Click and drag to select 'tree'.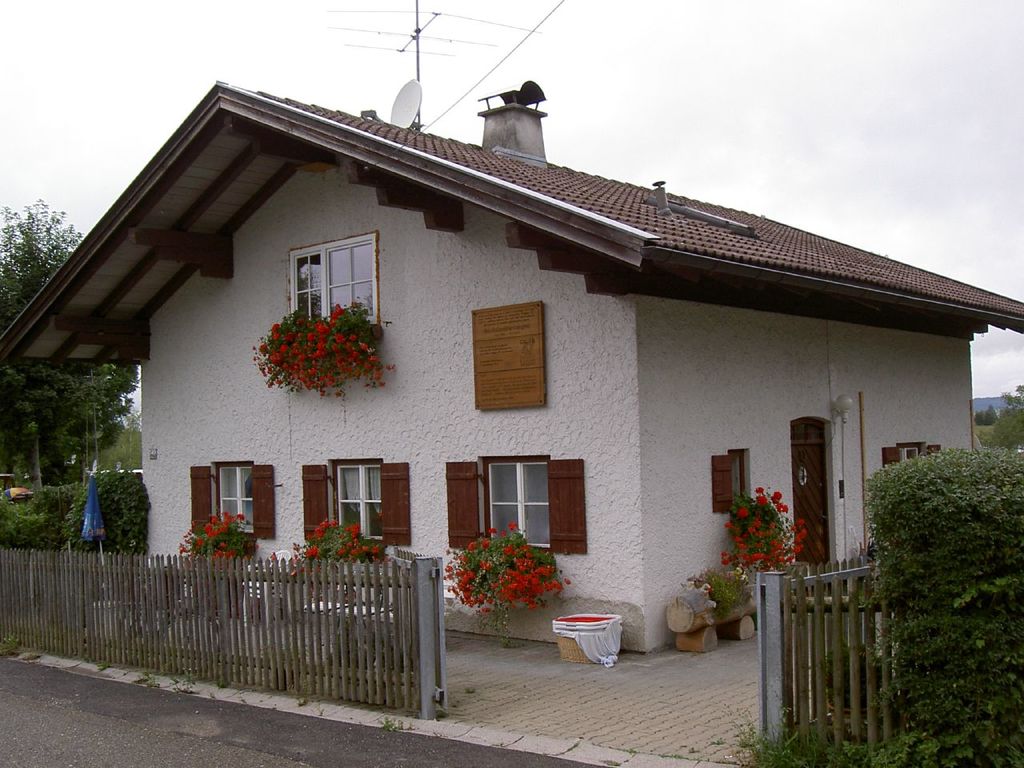
Selection: {"x1": 970, "y1": 402, "x2": 995, "y2": 430}.
